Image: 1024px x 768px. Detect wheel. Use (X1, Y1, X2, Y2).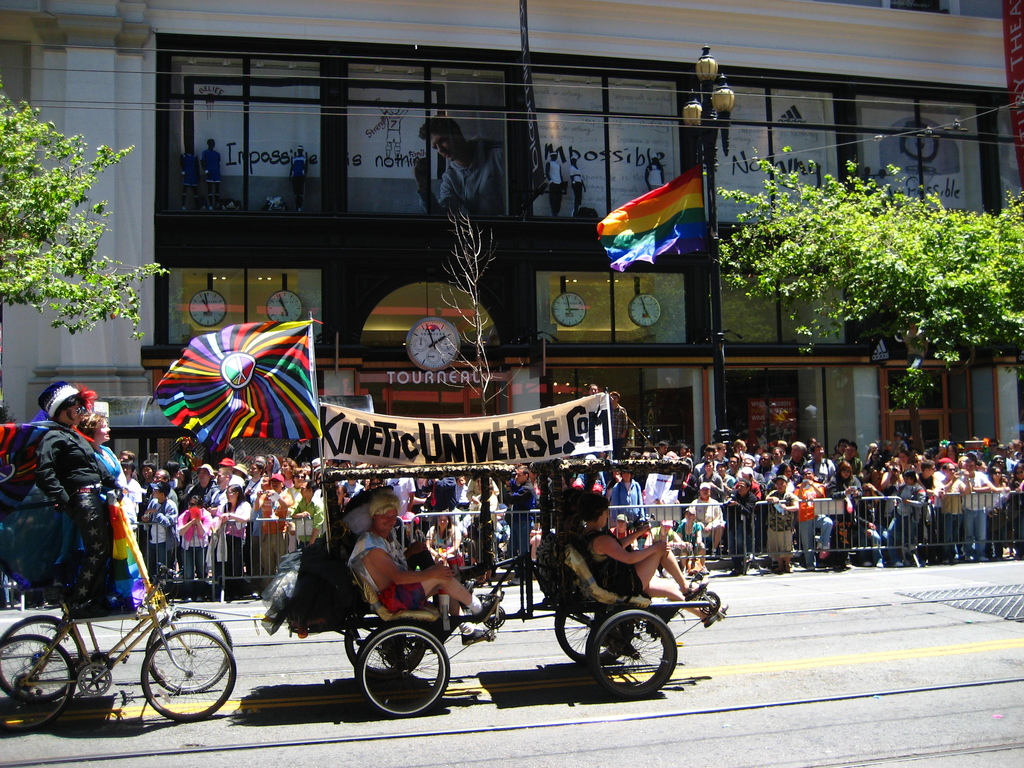
(1, 635, 77, 730).
